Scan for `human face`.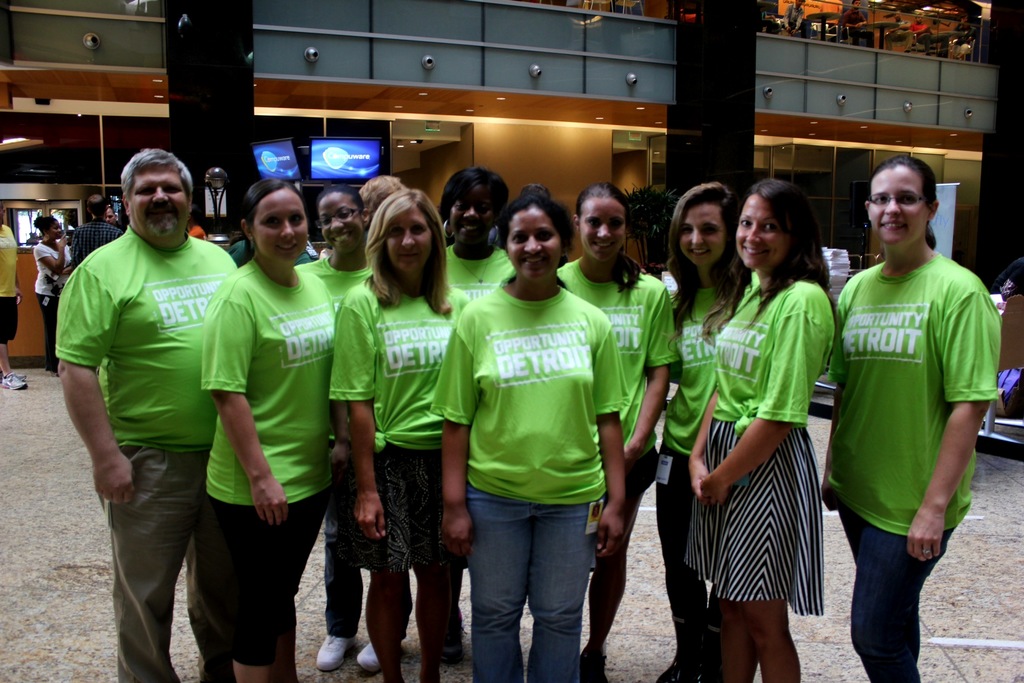
Scan result: bbox=(132, 160, 197, 245).
